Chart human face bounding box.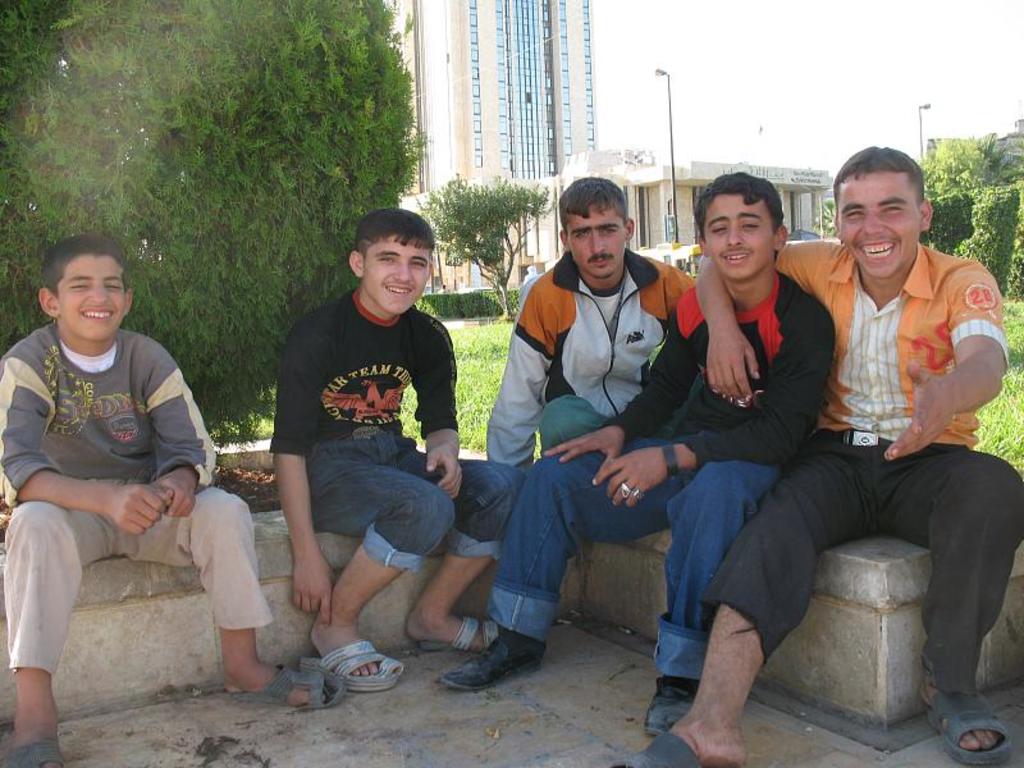
Charted: bbox(362, 234, 430, 315).
